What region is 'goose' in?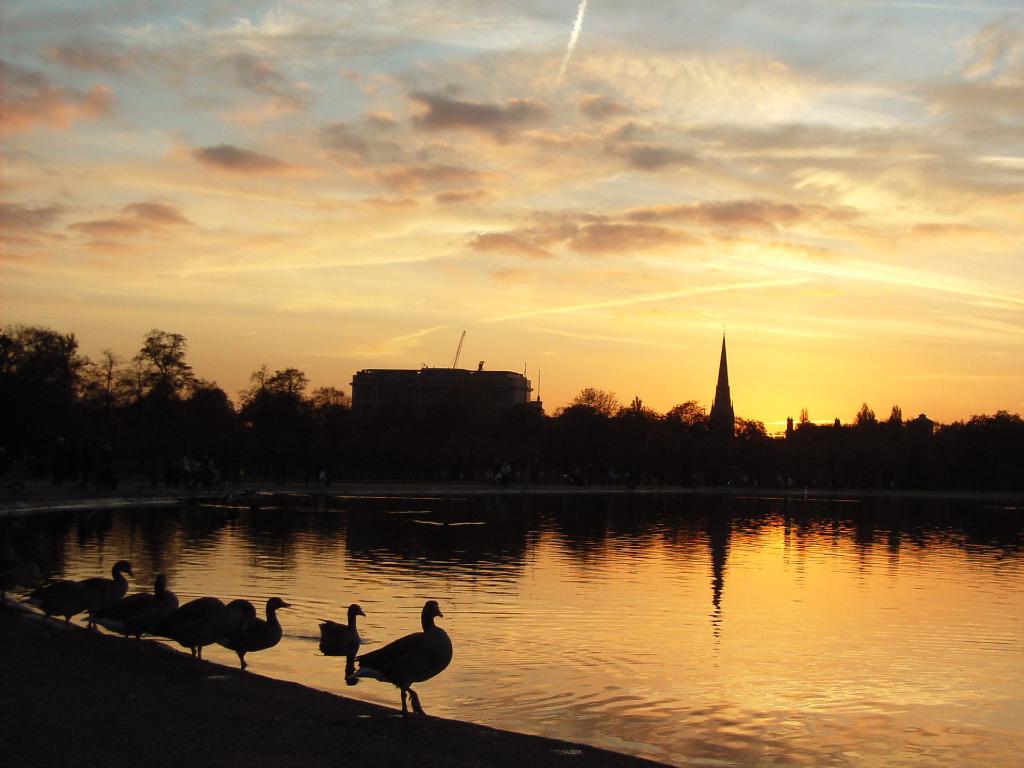
345:599:453:722.
